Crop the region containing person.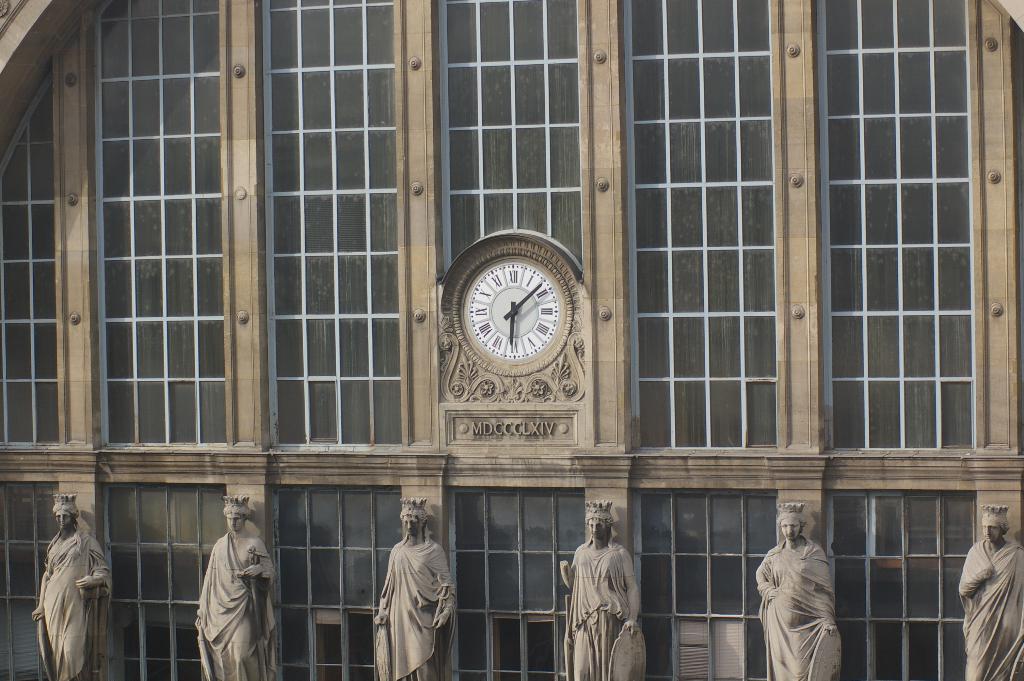
Crop region: [753, 498, 842, 680].
